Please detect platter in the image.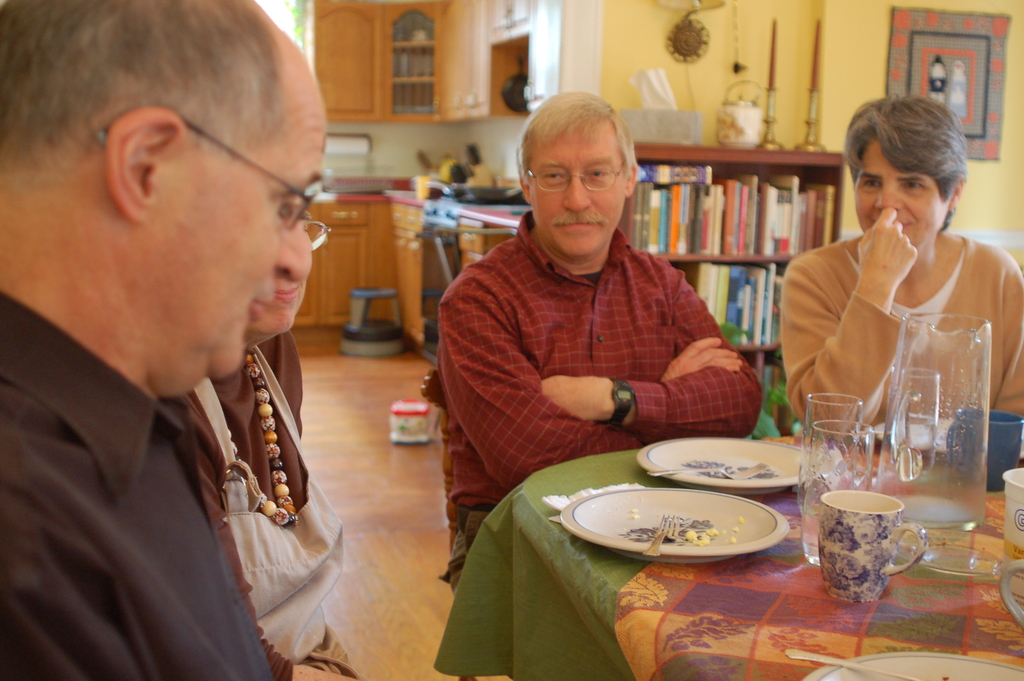
x1=636, y1=434, x2=829, y2=492.
